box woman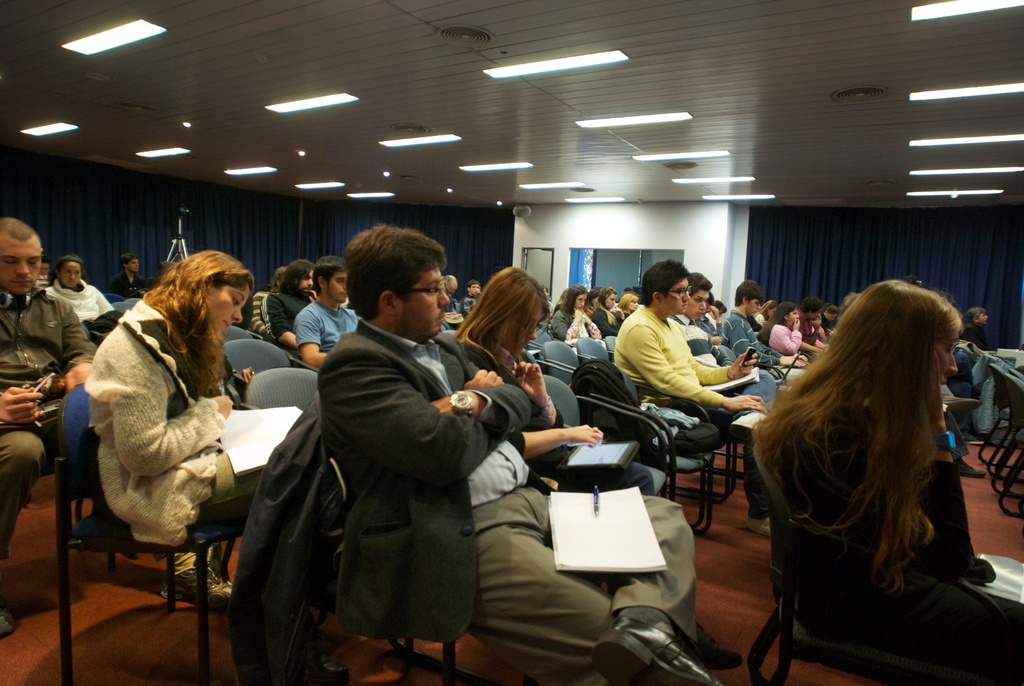
[left=450, top=264, right=661, bottom=496]
